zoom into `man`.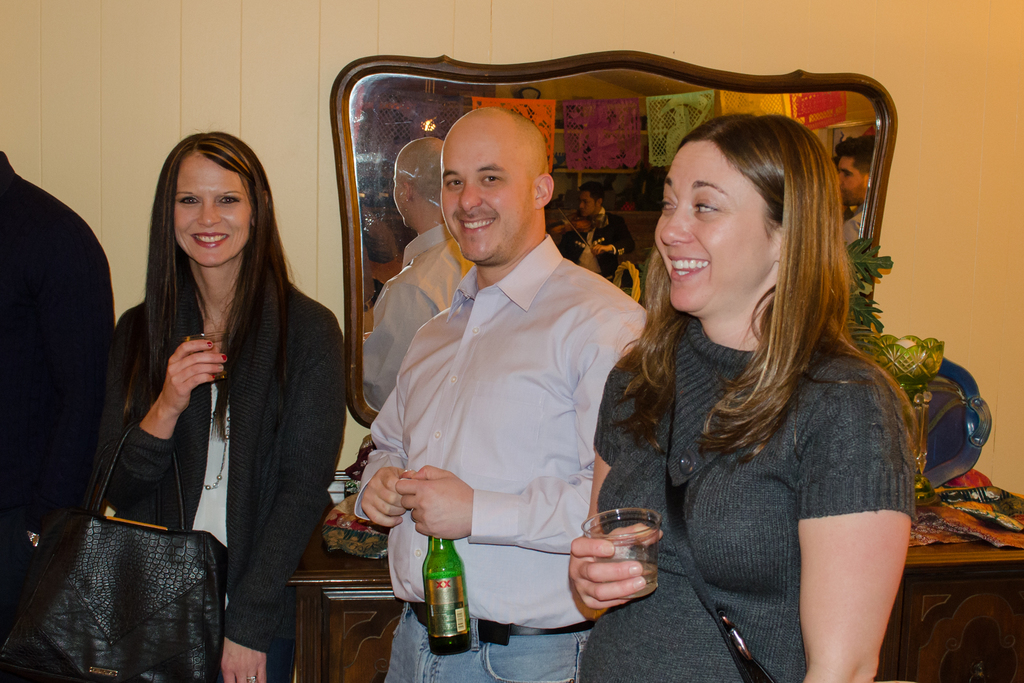
Zoom target: l=352, t=86, r=701, b=634.
